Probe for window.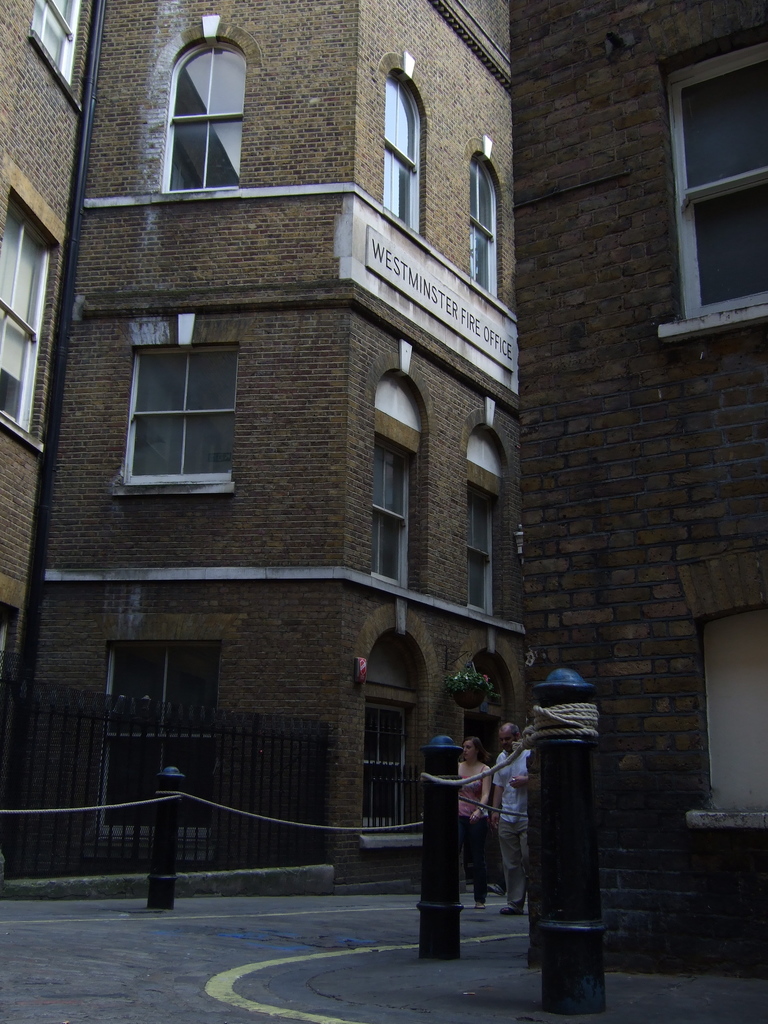
Probe result: (110, 306, 248, 474).
